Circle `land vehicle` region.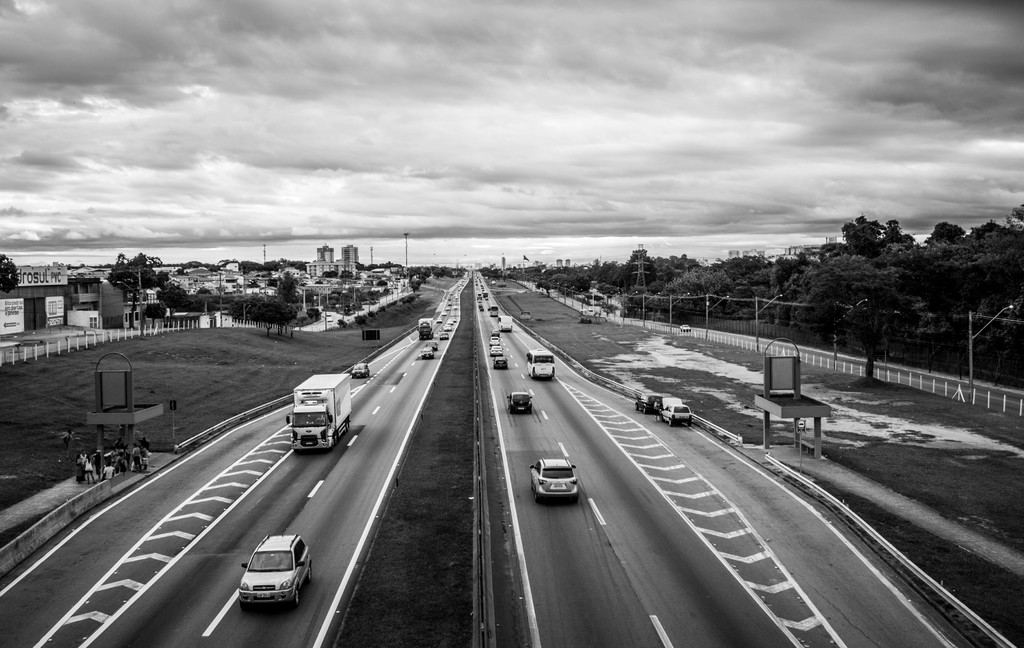
Region: (636,393,657,410).
